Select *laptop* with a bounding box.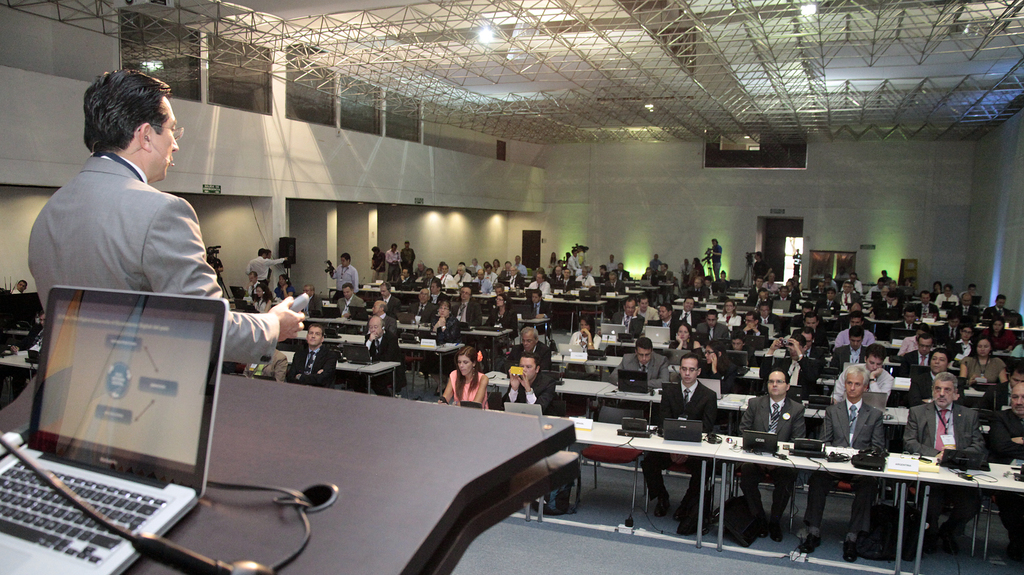
(503,403,542,416).
